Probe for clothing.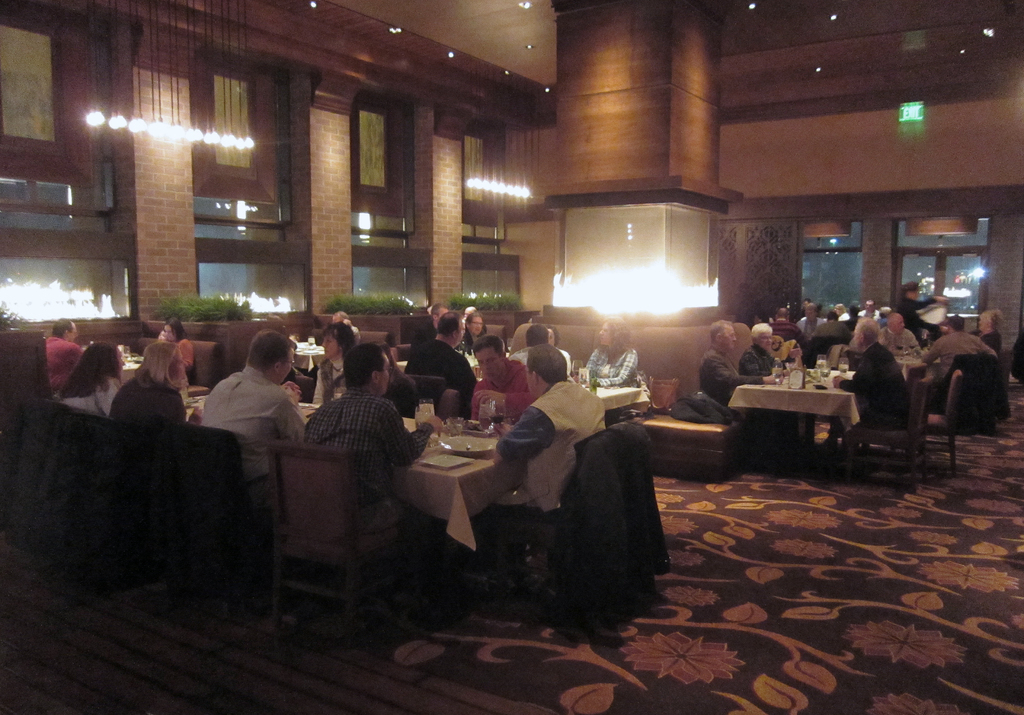
Probe result: [x1=913, y1=323, x2=993, y2=412].
